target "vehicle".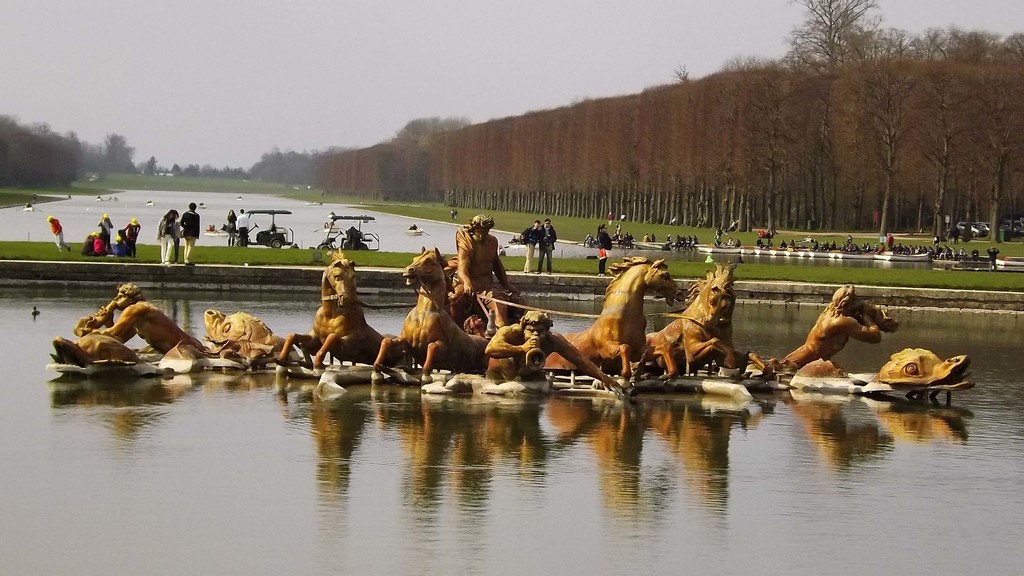
Target region: [left=403, top=223, right=433, bottom=238].
